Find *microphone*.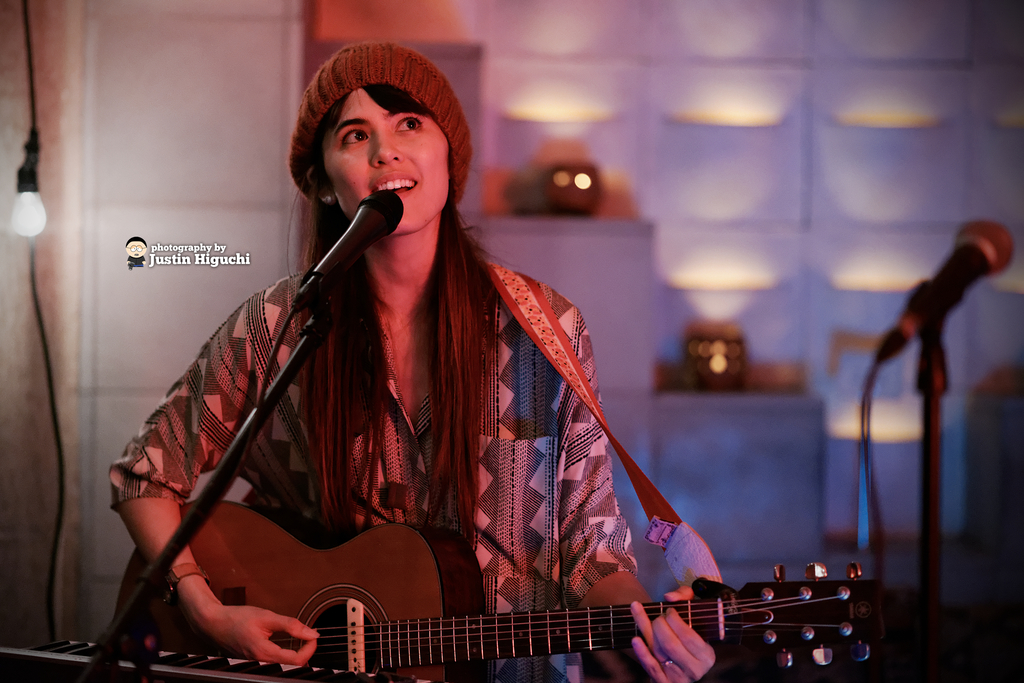
{"x1": 878, "y1": 226, "x2": 1013, "y2": 380}.
